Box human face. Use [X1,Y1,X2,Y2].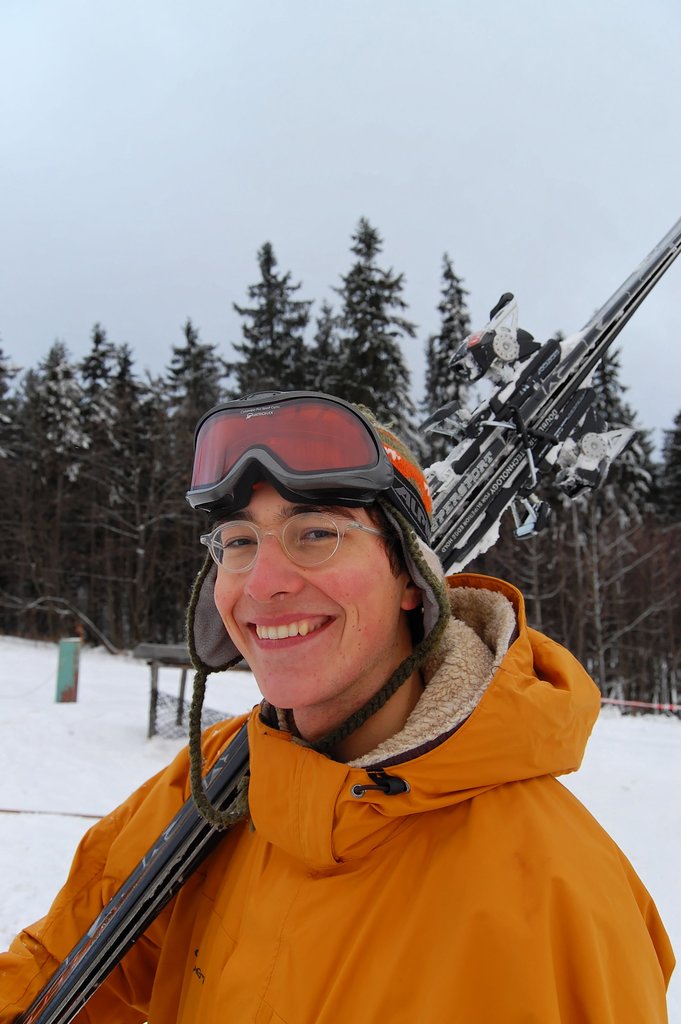
[216,489,404,708].
